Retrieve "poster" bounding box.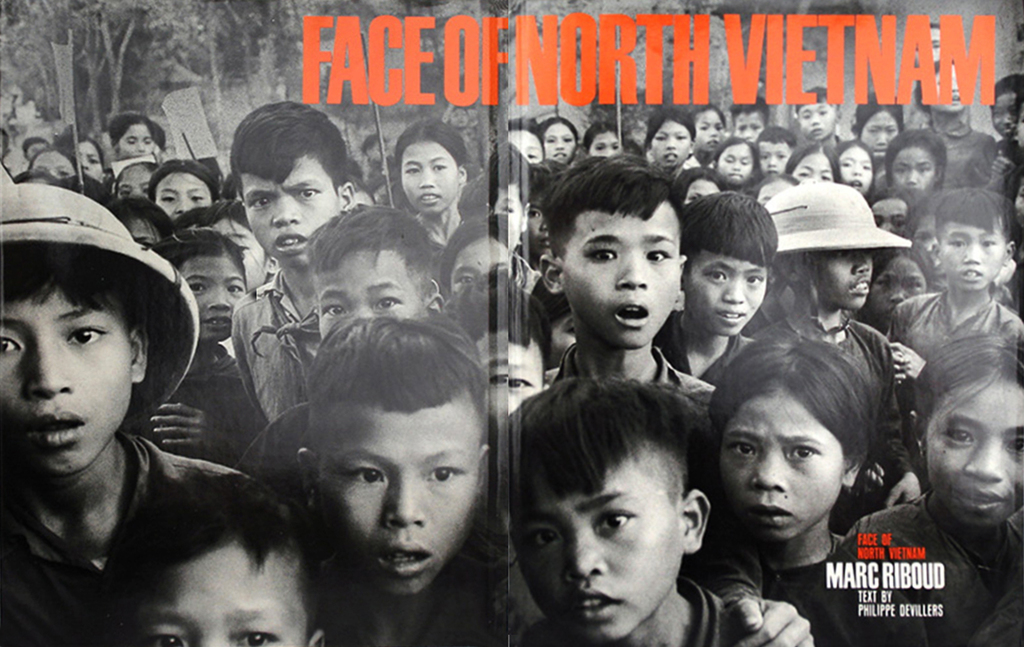
Bounding box: (x1=0, y1=0, x2=1023, y2=646).
